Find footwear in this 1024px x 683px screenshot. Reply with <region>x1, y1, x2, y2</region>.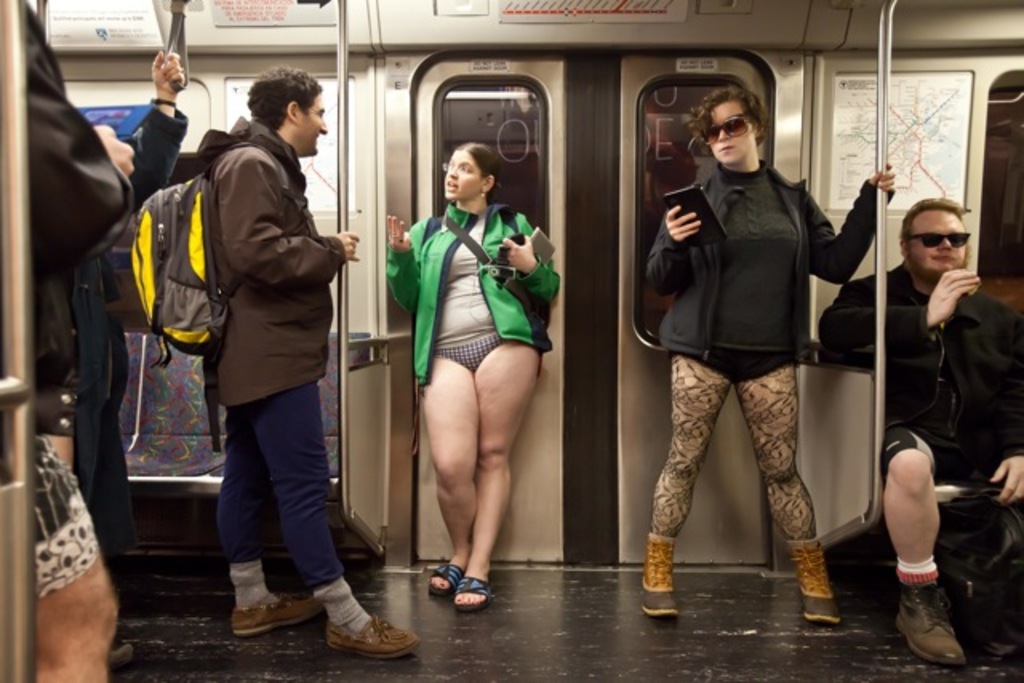
<region>448, 576, 491, 613</region>.
